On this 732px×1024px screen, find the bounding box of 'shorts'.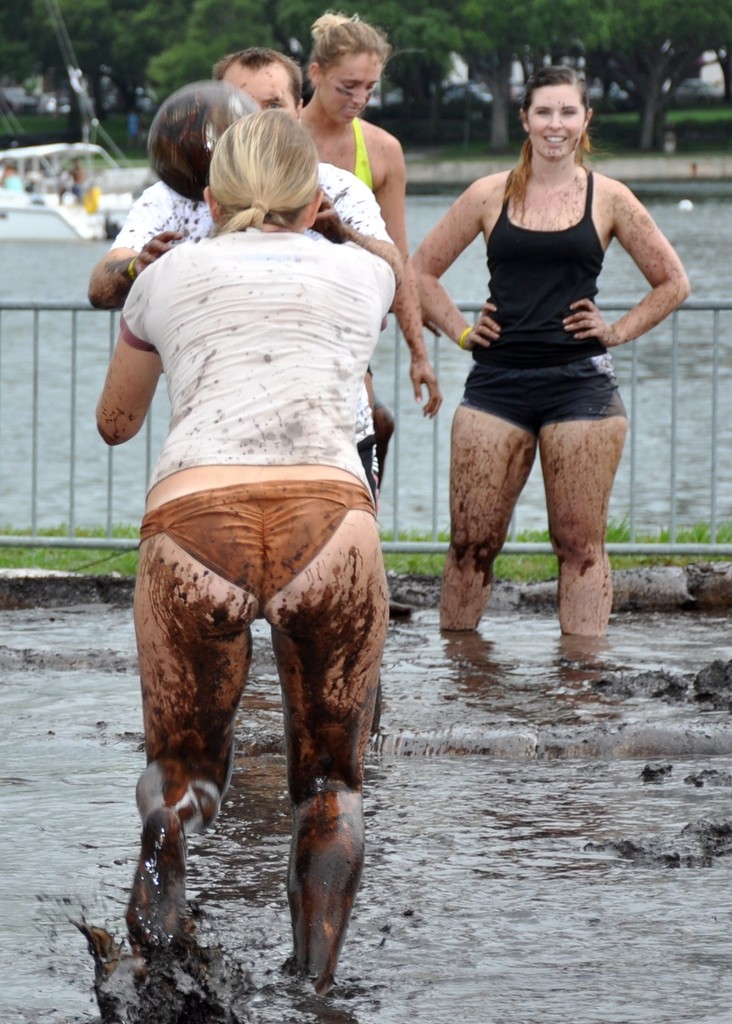
Bounding box: {"left": 140, "top": 487, "right": 374, "bottom": 609}.
